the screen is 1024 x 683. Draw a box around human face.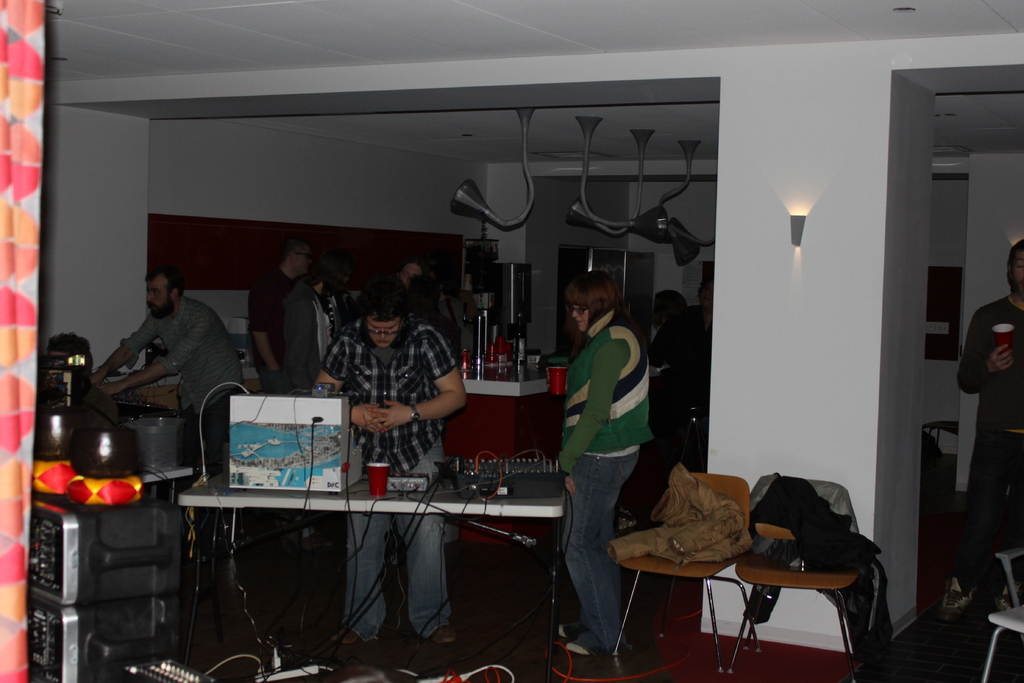
x1=142, y1=271, x2=171, y2=315.
